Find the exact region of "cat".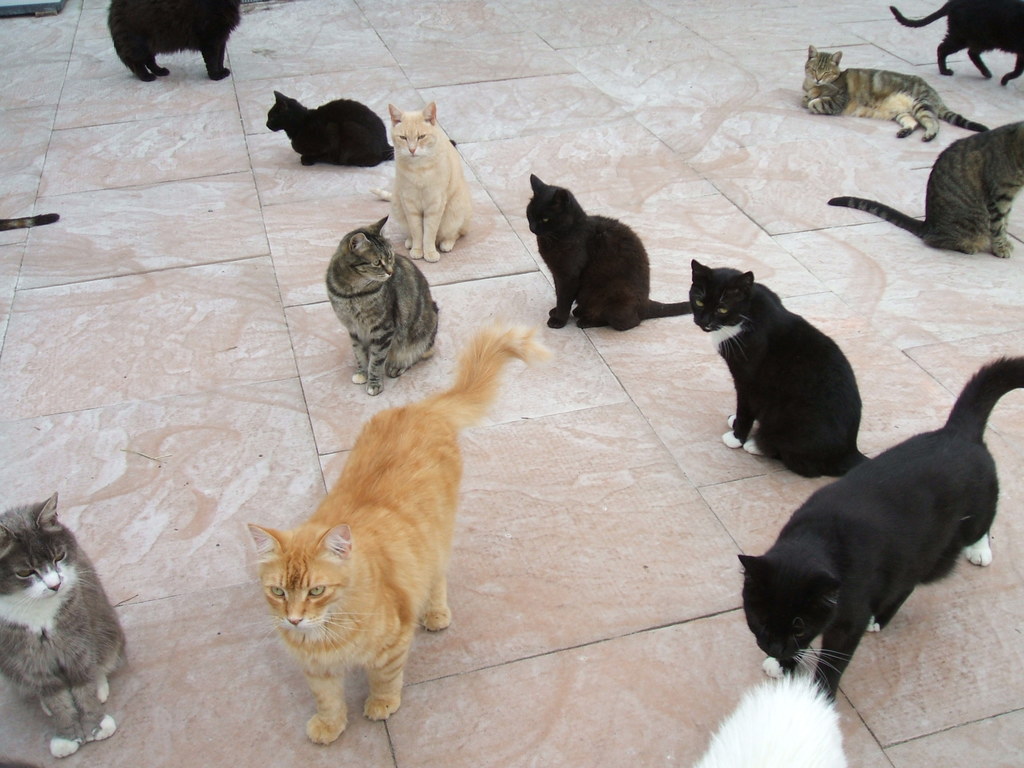
Exact region: box=[690, 259, 871, 477].
